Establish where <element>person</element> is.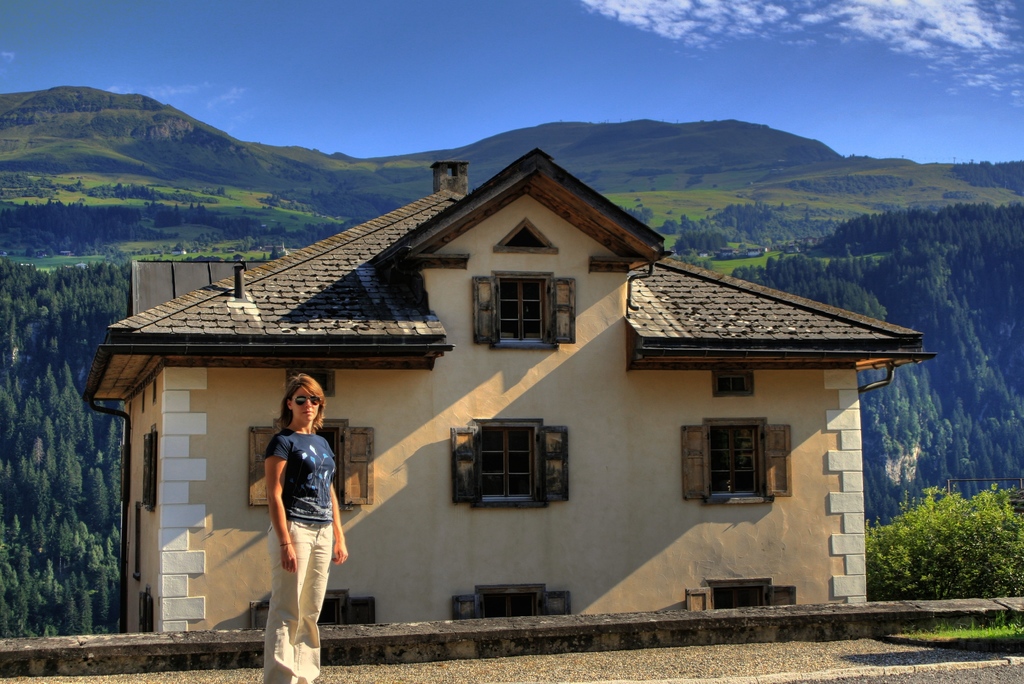
Established at 257,380,353,683.
